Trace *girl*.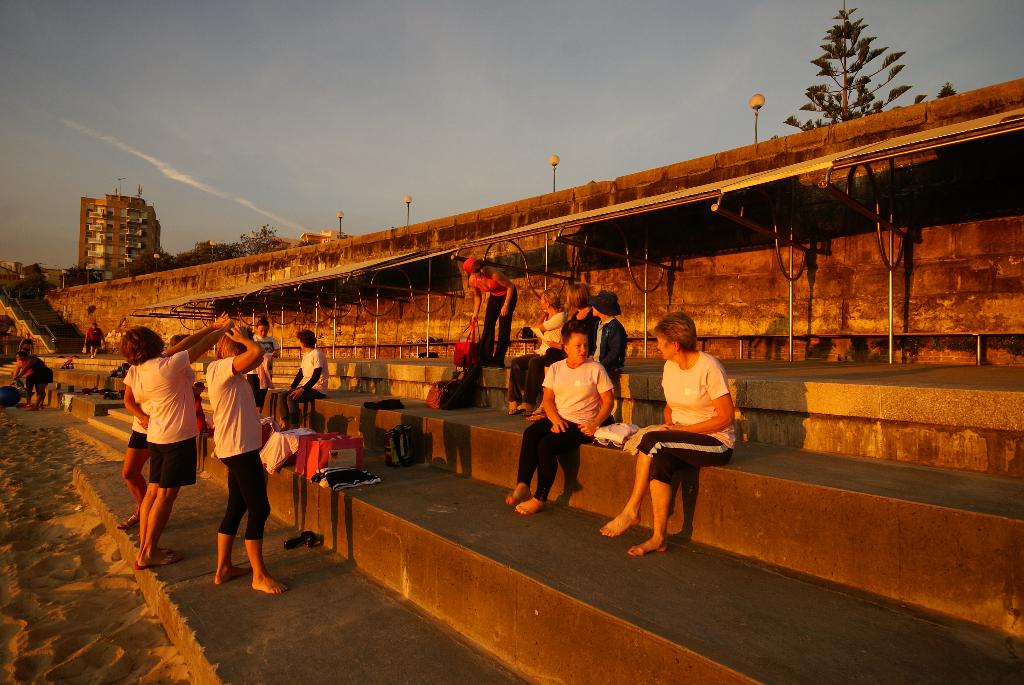
Traced to bbox(117, 322, 220, 562).
